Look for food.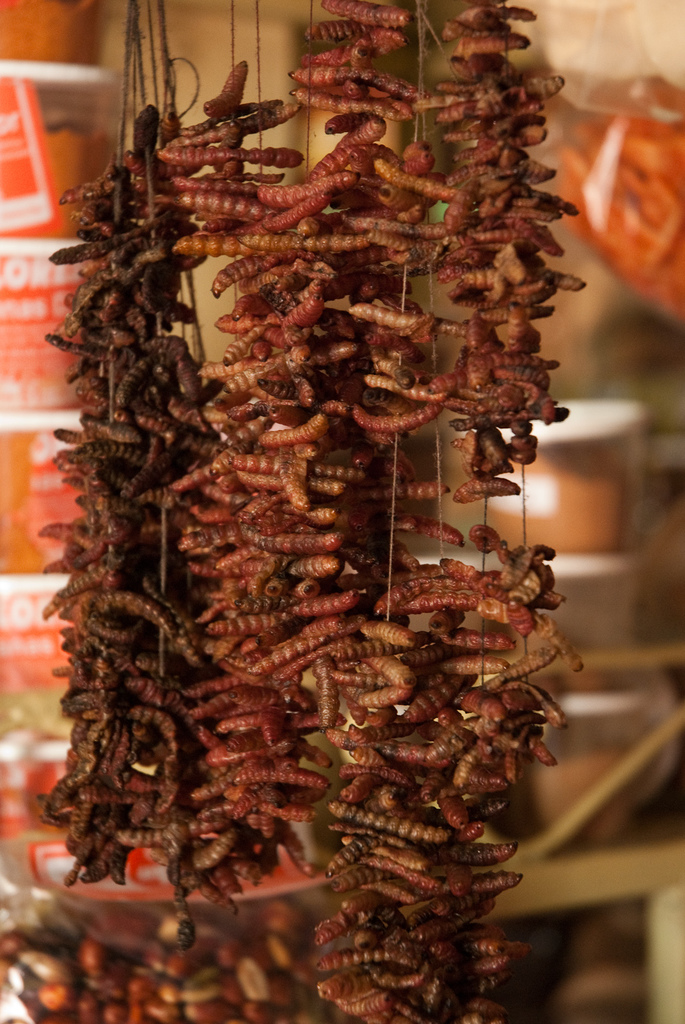
Found: bbox=[58, 0, 568, 1018].
